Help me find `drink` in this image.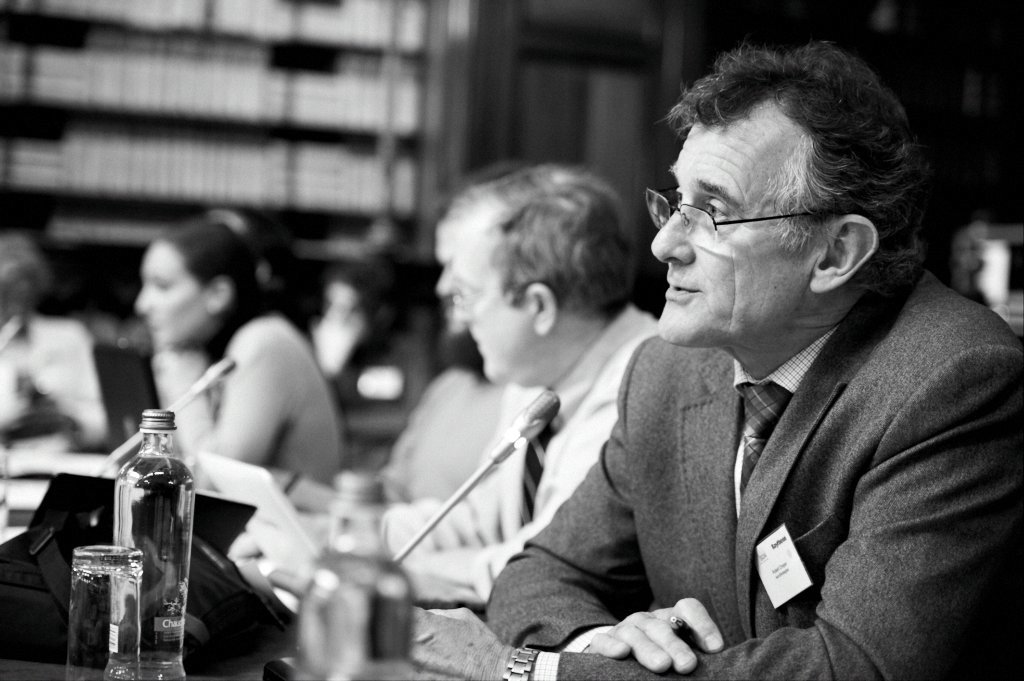
Found it: x1=306, y1=474, x2=413, y2=680.
